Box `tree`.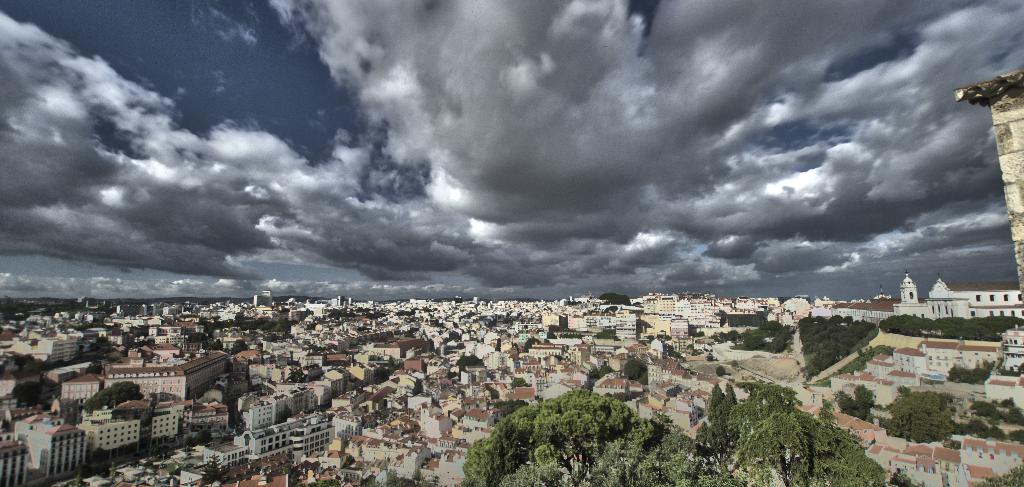
[941,359,993,392].
